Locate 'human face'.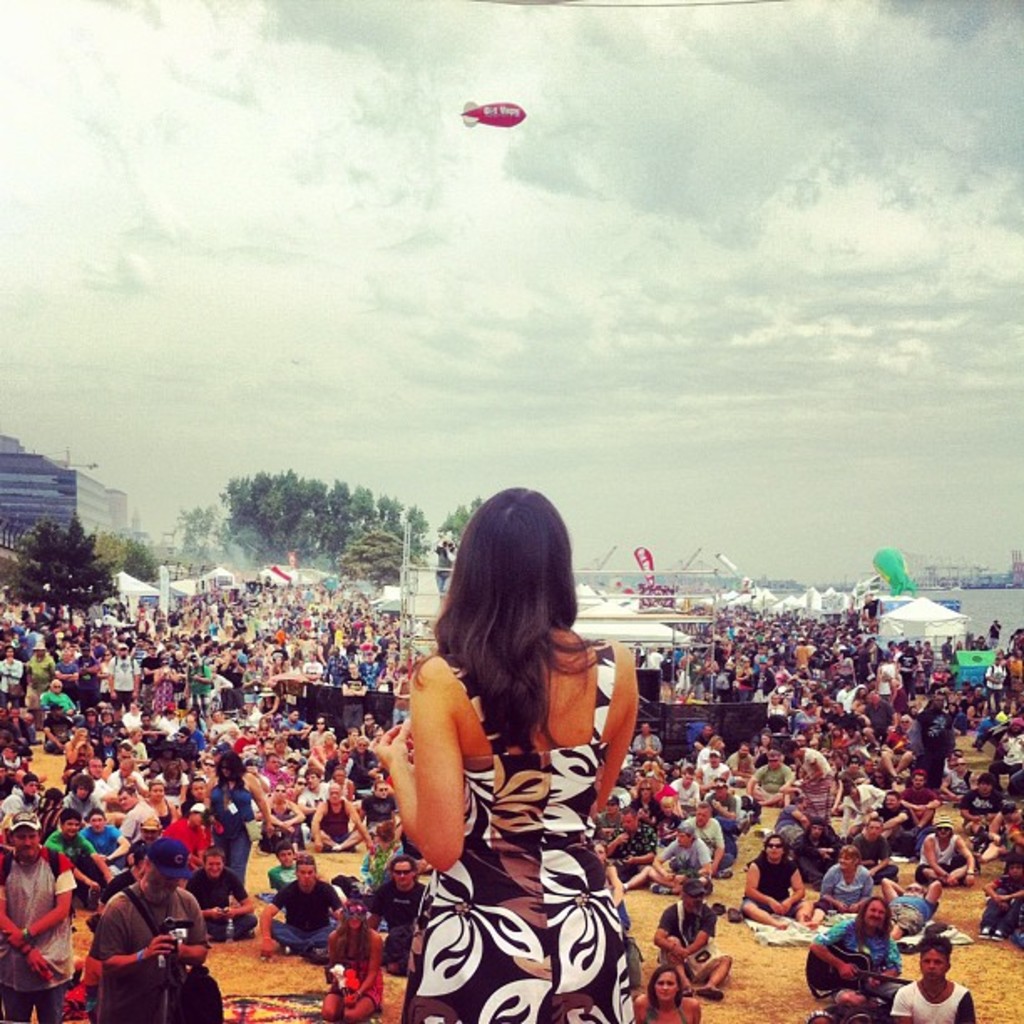
Bounding box: detection(12, 827, 42, 858).
